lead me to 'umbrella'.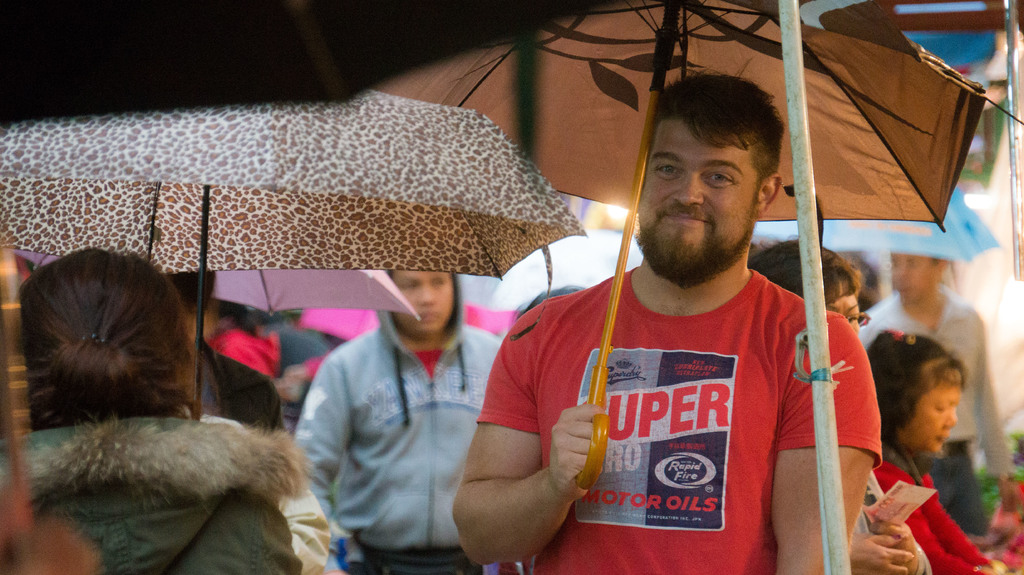
Lead to {"x1": 457, "y1": 226, "x2": 638, "y2": 314}.
